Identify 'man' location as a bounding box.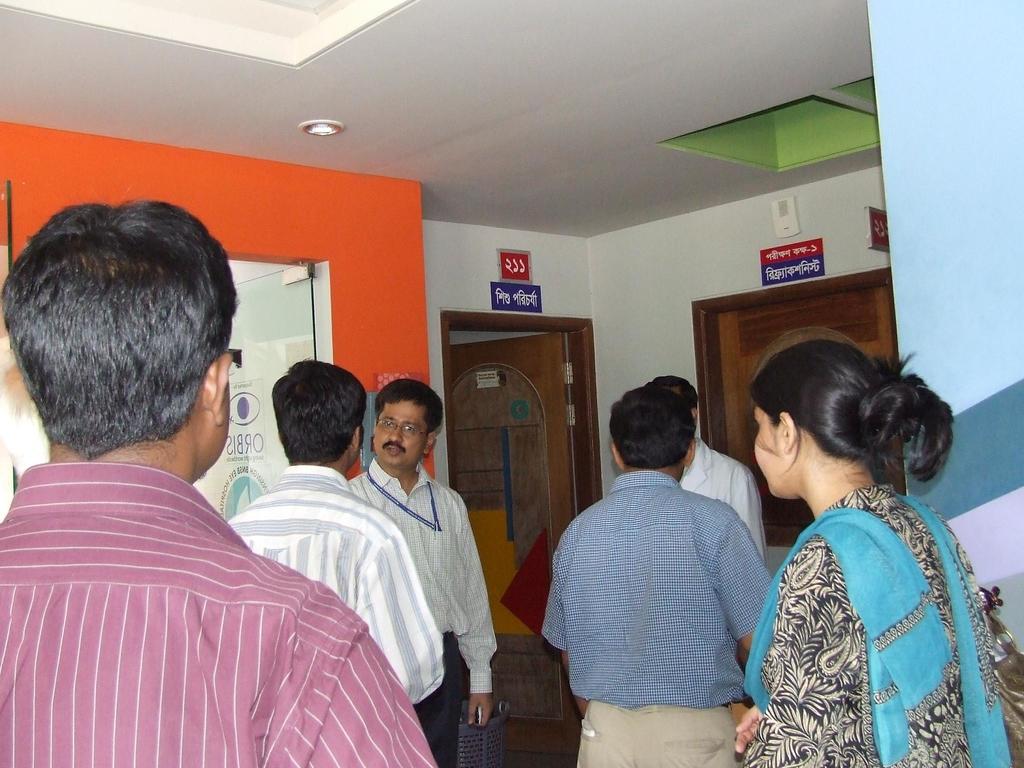
left=0, top=195, right=437, bottom=767.
